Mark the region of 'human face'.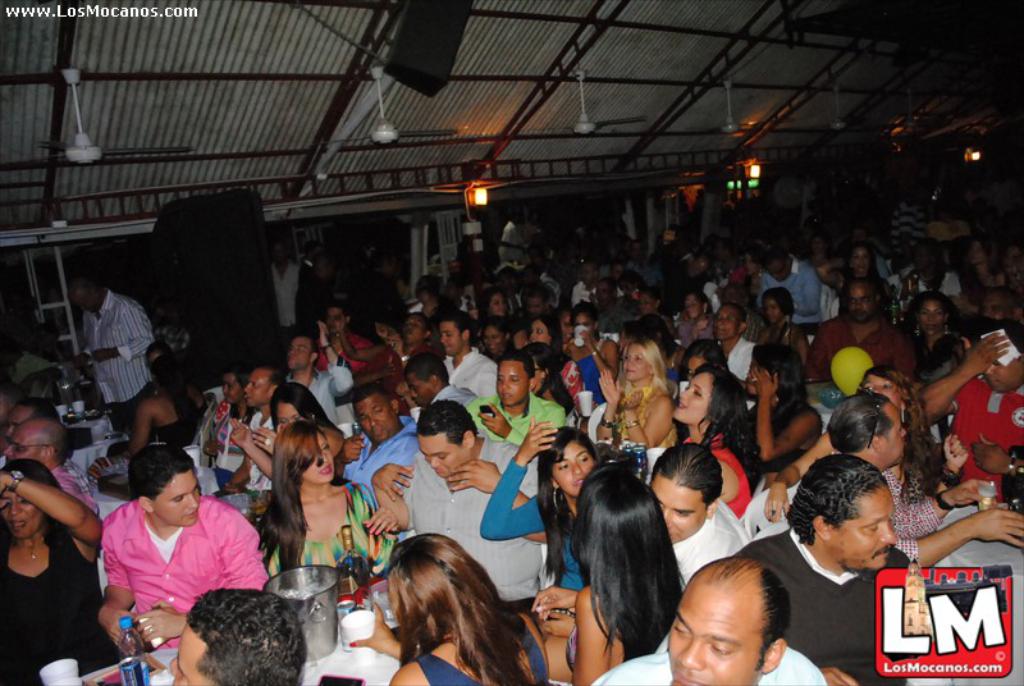
Region: 764, 298, 781, 319.
